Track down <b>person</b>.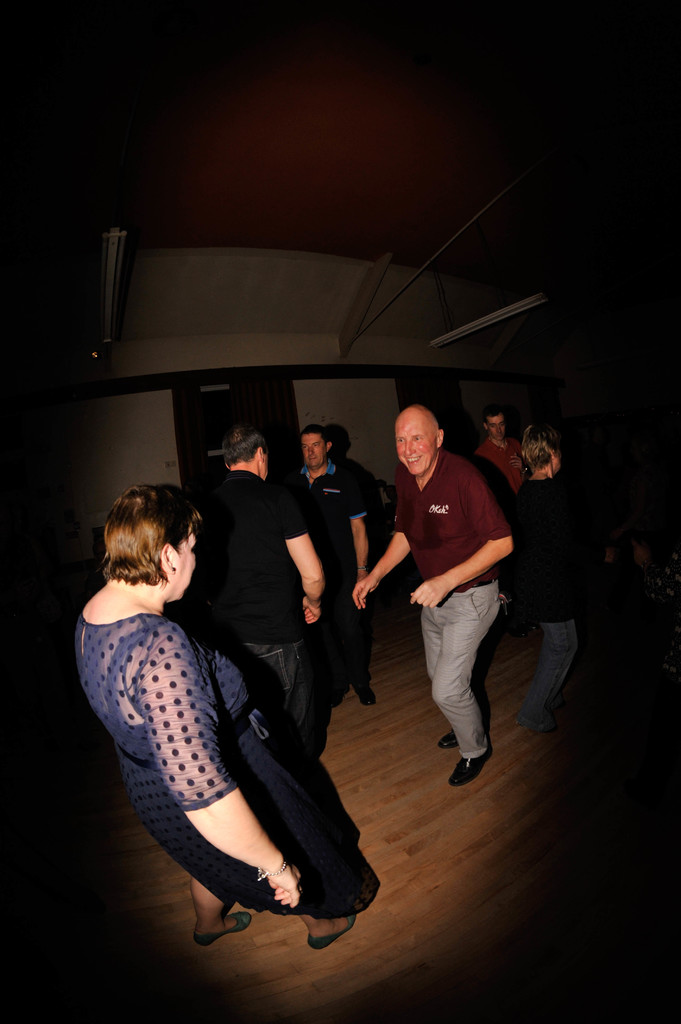
Tracked to box(345, 403, 513, 800).
